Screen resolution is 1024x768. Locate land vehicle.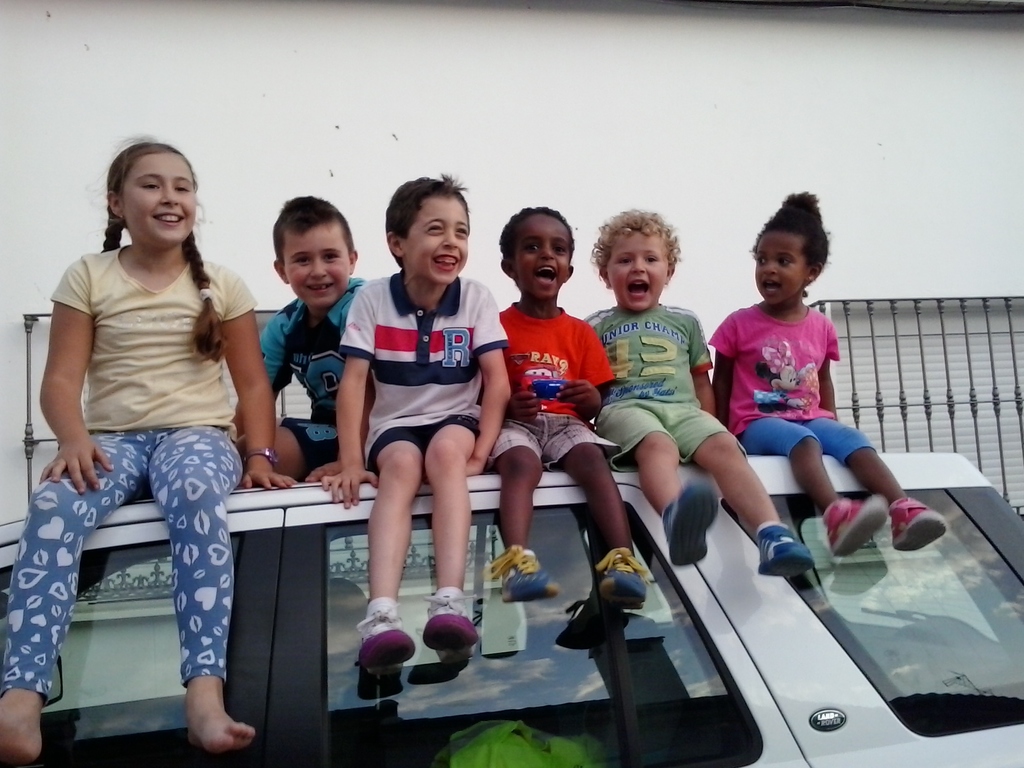
box=[0, 438, 1023, 767].
